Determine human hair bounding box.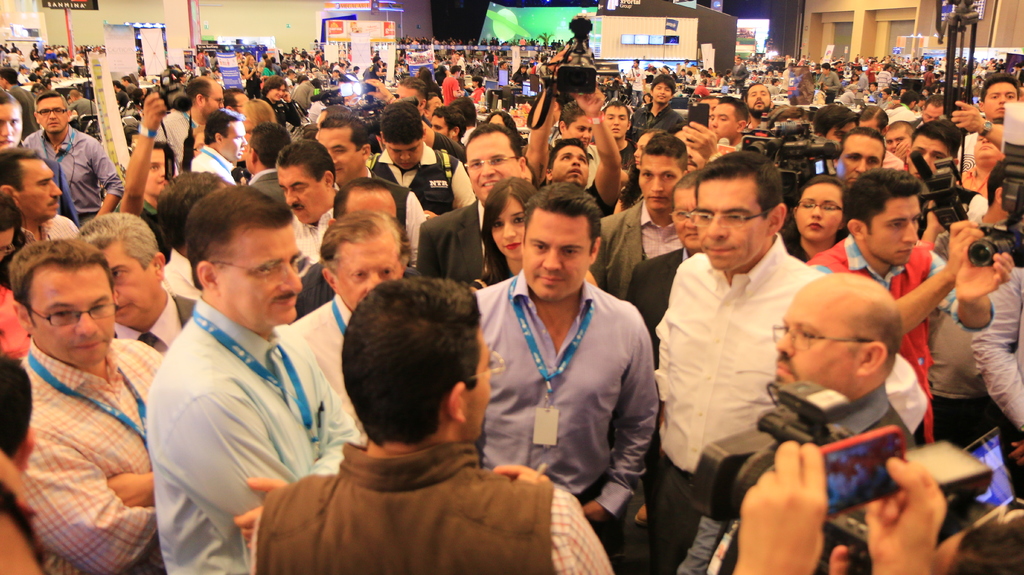
Determined: (842,166,922,239).
